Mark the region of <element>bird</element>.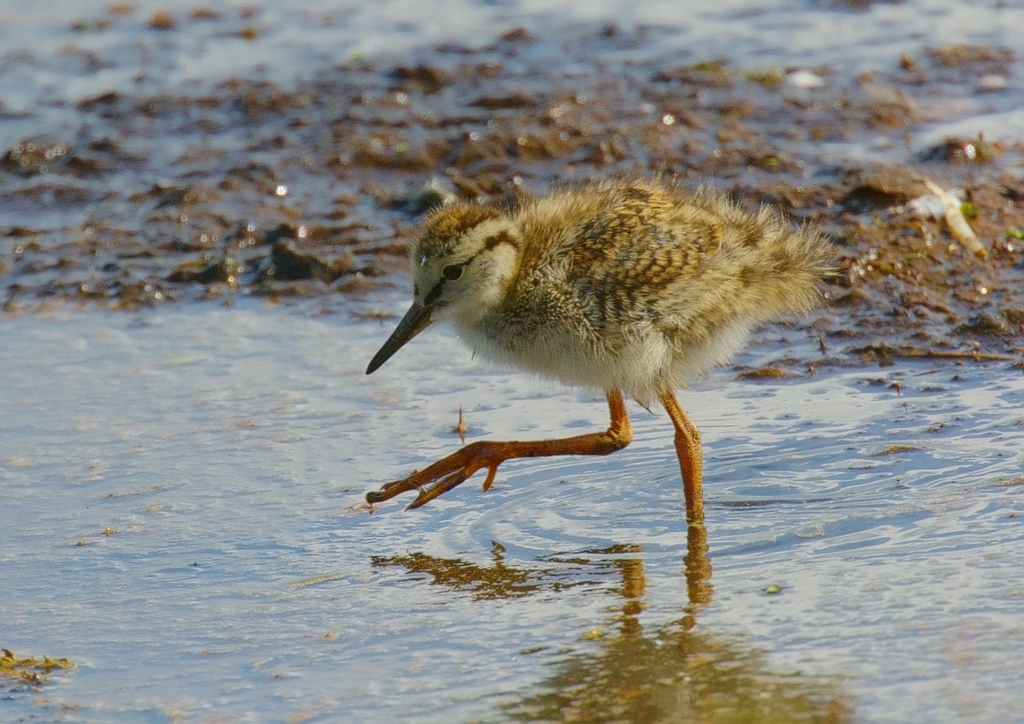
Region: region(352, 179, 852, 507).
